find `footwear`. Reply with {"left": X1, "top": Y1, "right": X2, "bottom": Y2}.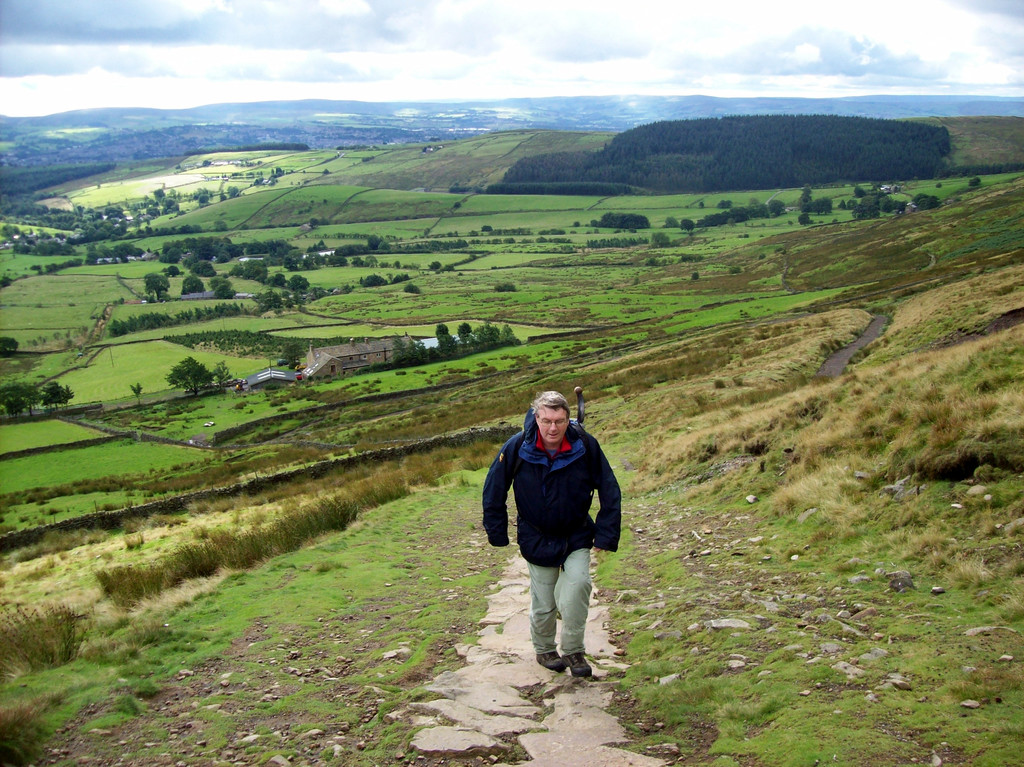
{"left": 564, "top": 651, "right": 586, "bottom": 677}.
